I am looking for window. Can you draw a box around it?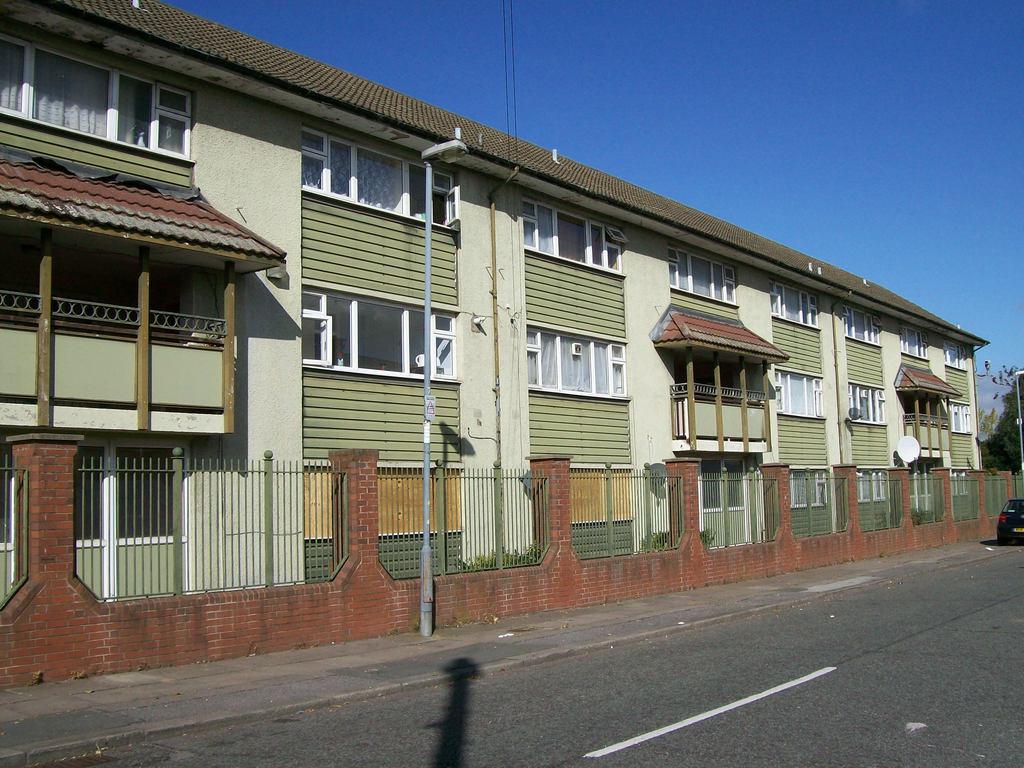
Sure, the bounding box is (x1=770, y1=276, x2=819, y2=332).
